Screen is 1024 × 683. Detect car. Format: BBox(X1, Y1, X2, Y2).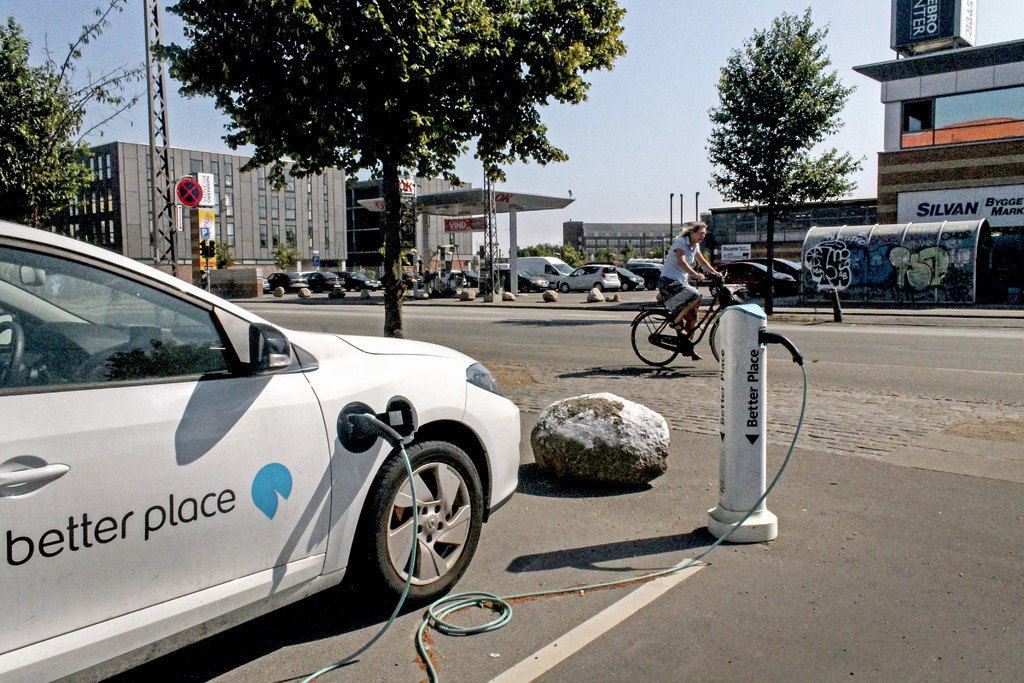
BBox(462, 267, 477, 287).
